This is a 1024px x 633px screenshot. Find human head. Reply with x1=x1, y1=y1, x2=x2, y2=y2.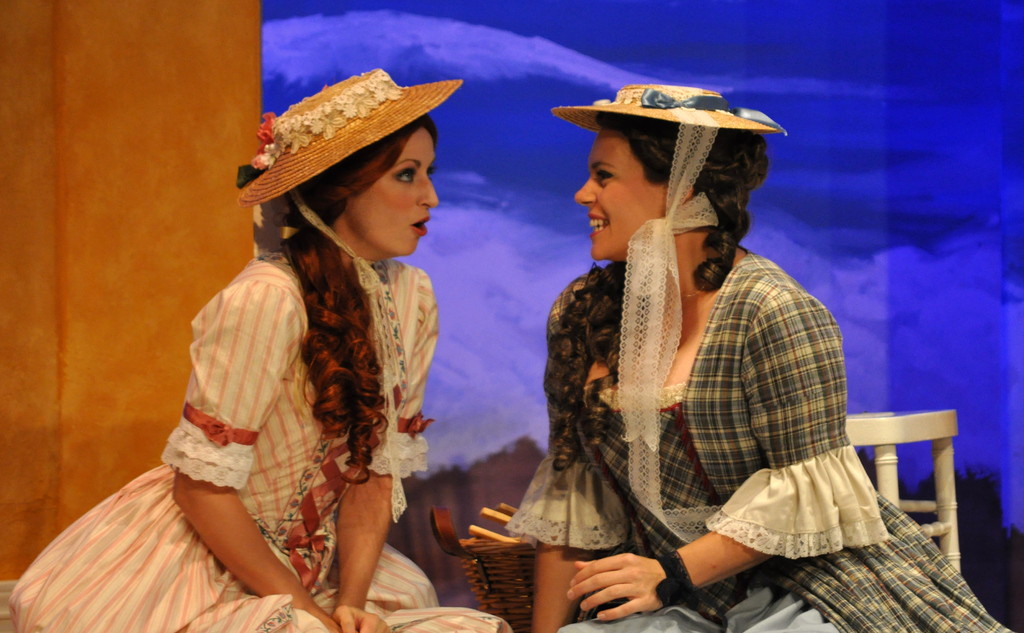
x1=240, y1=68, x2=463, y2=255.
